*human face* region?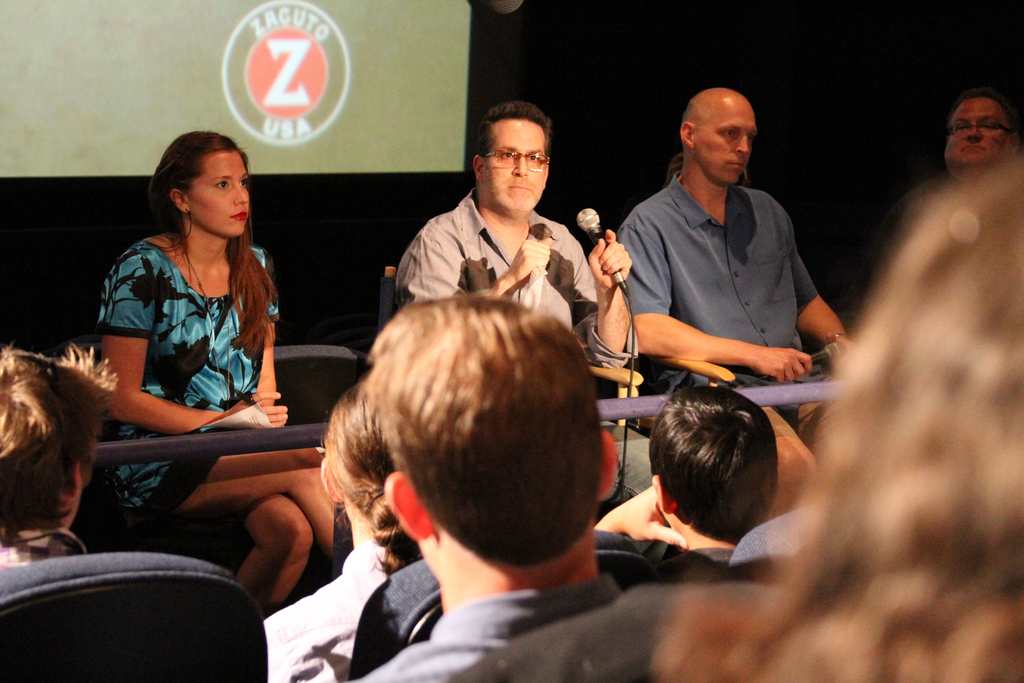
select_region(484, 116, 545, 209)
